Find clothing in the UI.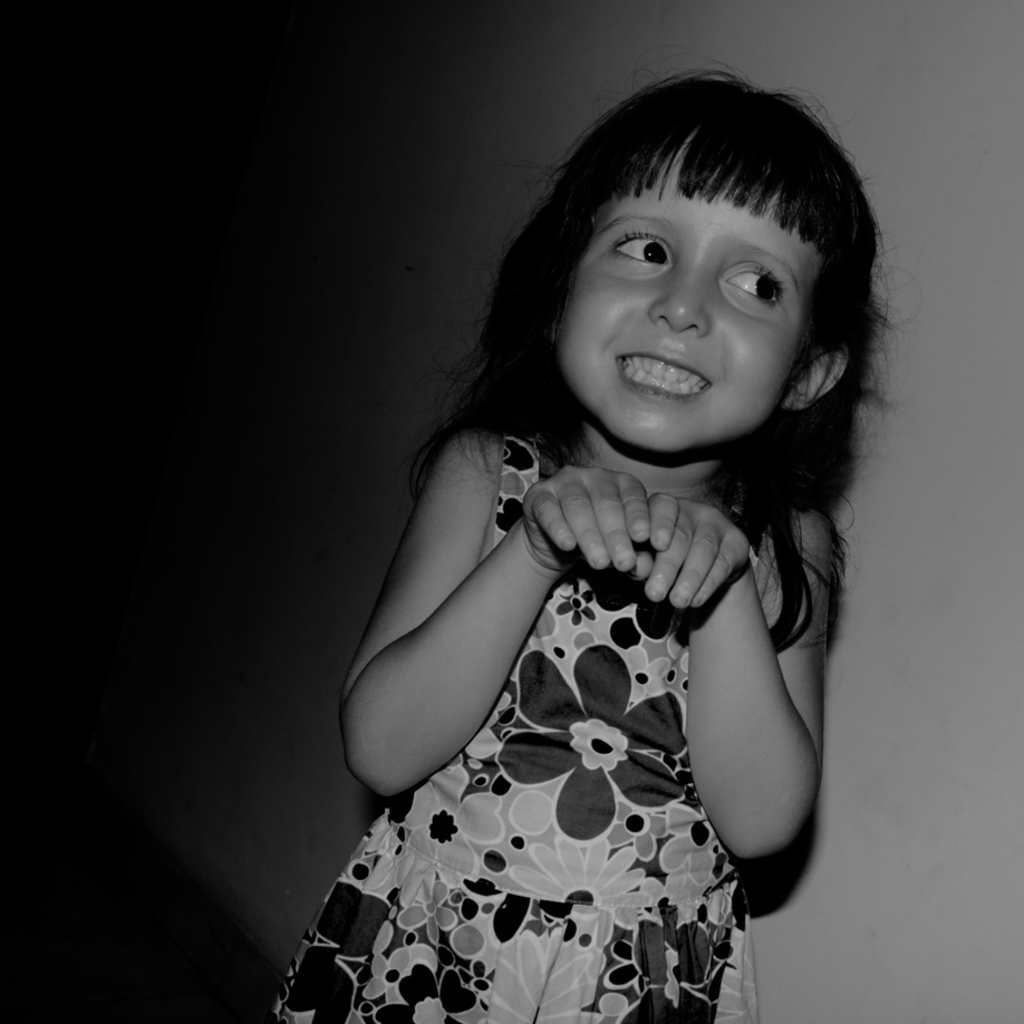
UI element at select_region(270, 433, 757, 1023).
